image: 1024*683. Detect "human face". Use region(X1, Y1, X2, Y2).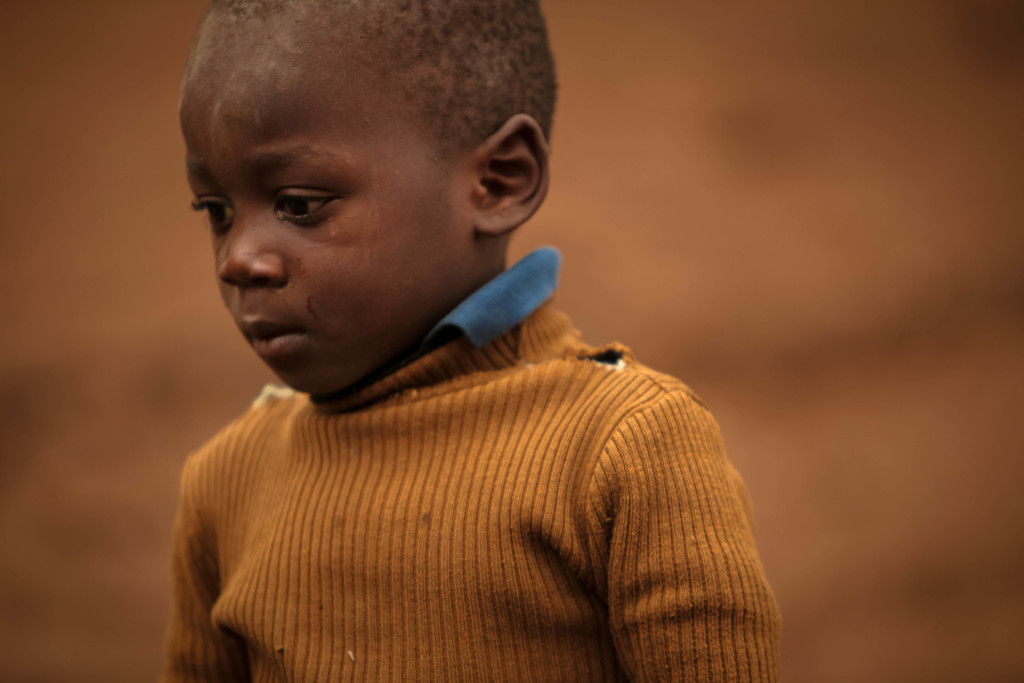
region(182, 42, 468, 394).
